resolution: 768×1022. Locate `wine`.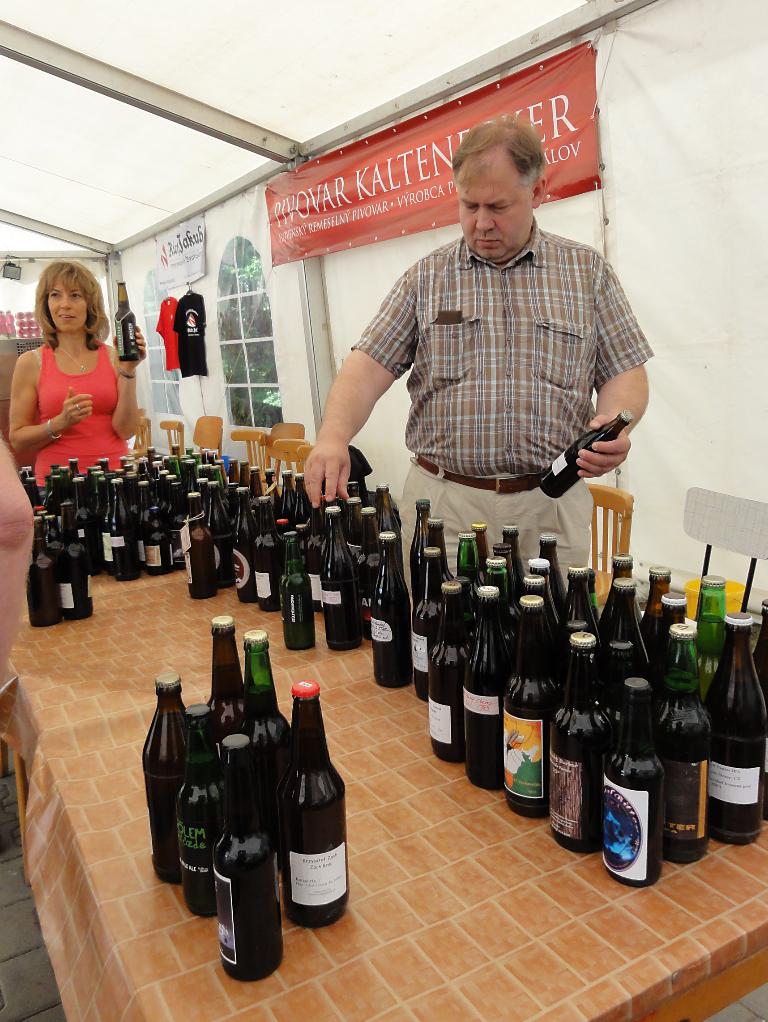
box(180, 705, 232, 917).
